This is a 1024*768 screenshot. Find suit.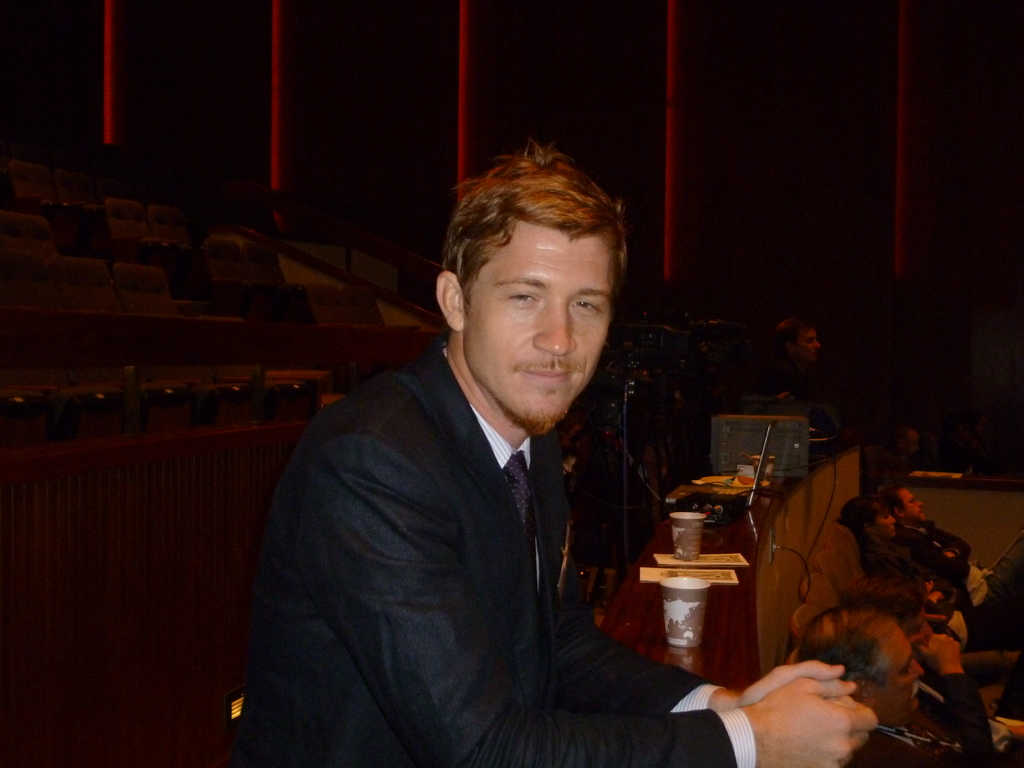
Bounding box: {"left": 223, "top": 287, "right": 703, "bottom": 747}.
